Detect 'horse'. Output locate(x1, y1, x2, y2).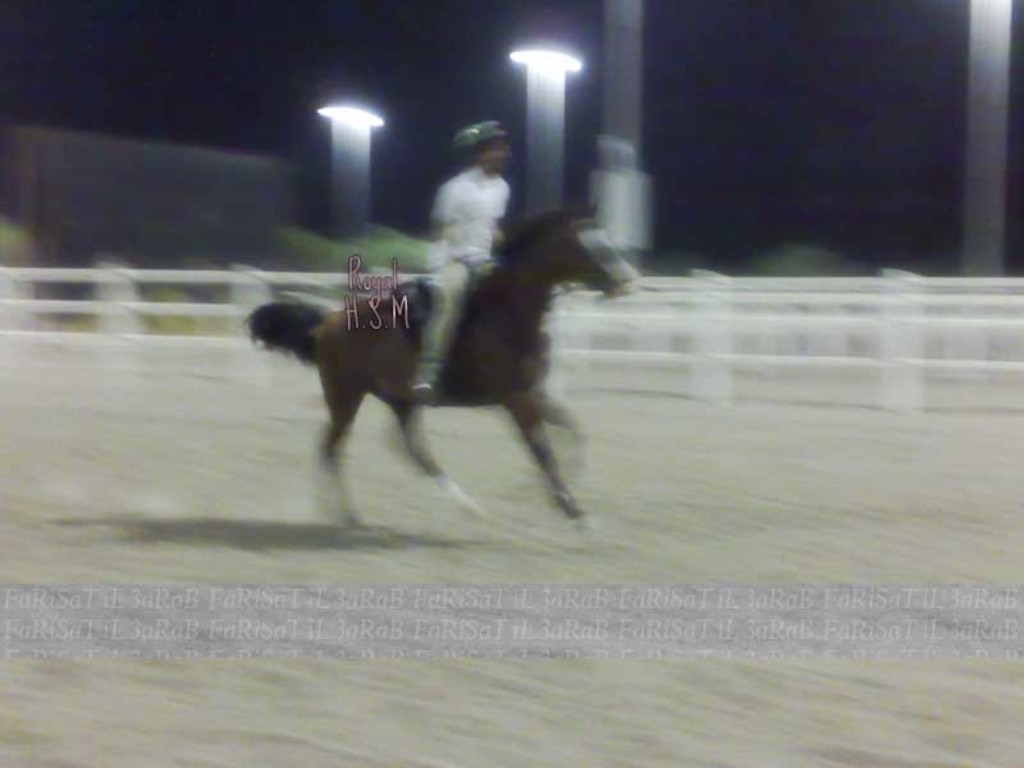
locate(236, 198, 649, 540).
